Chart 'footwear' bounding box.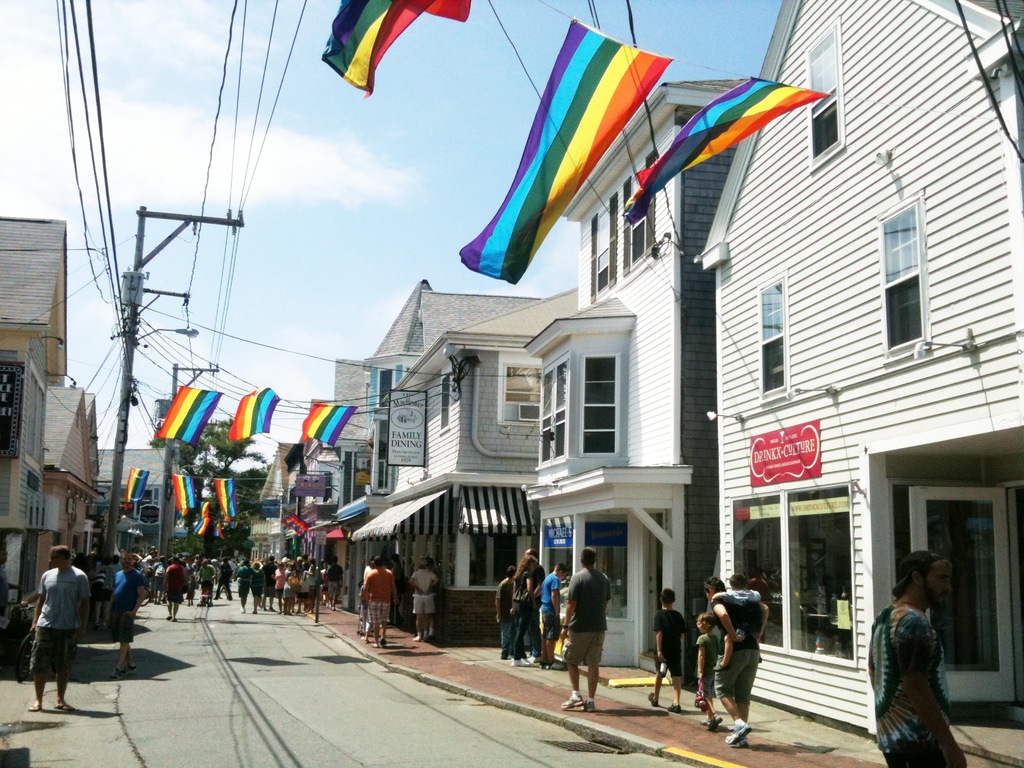
Charted: (647,689,662,704).
